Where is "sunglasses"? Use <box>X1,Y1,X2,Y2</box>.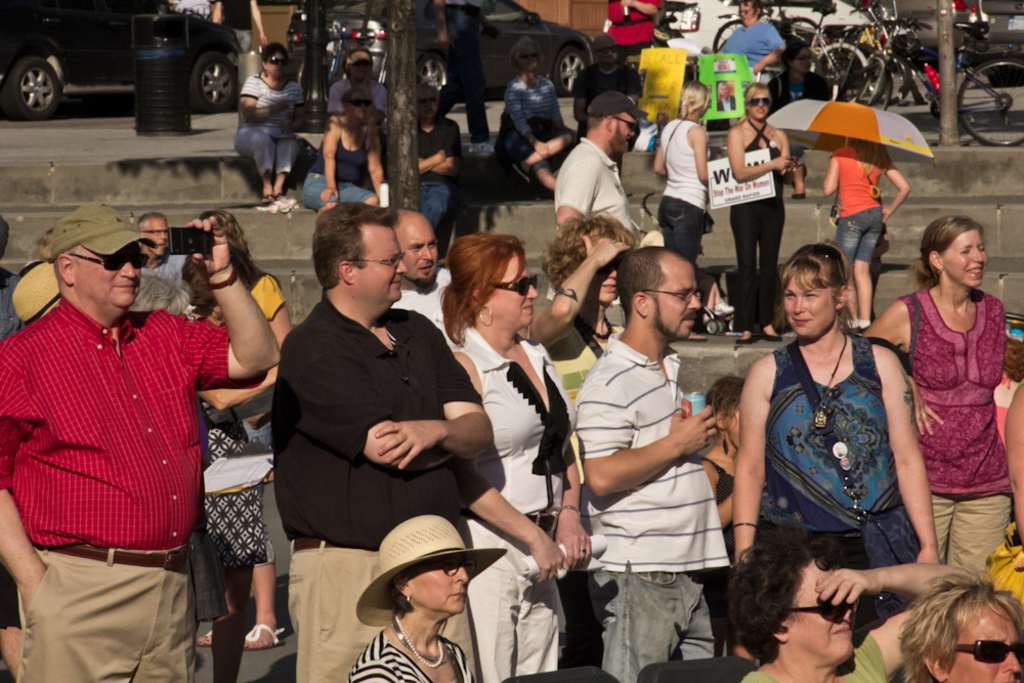
<box>784,594,855,624</box>.
